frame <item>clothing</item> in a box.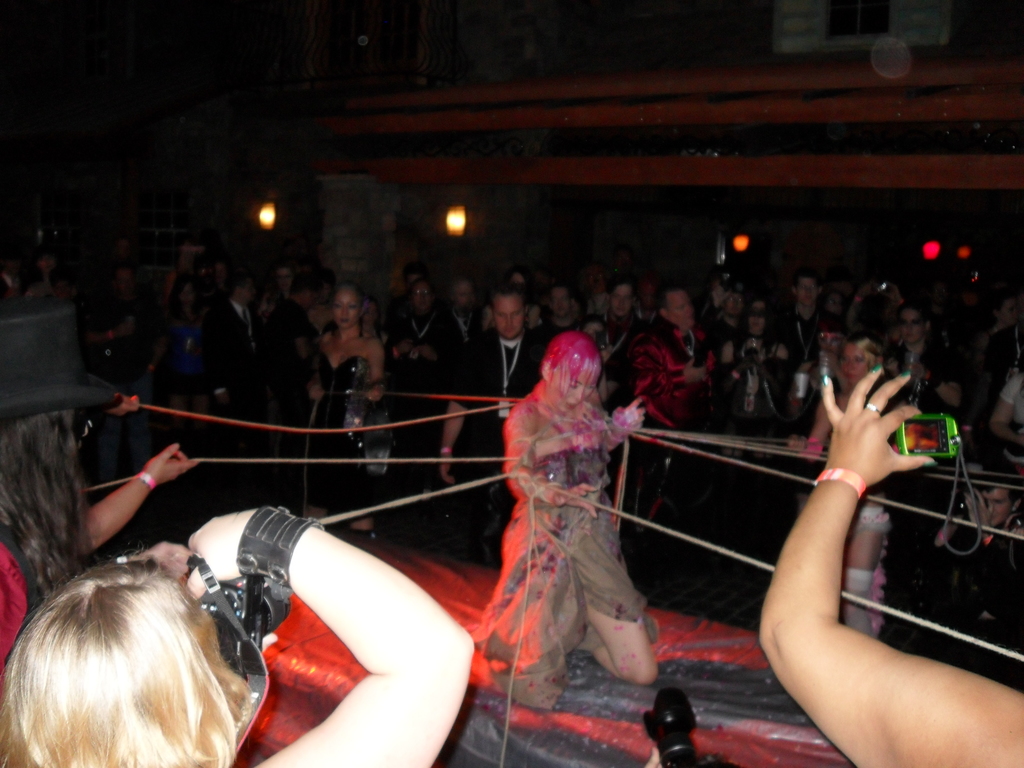
168 295 216 419.
